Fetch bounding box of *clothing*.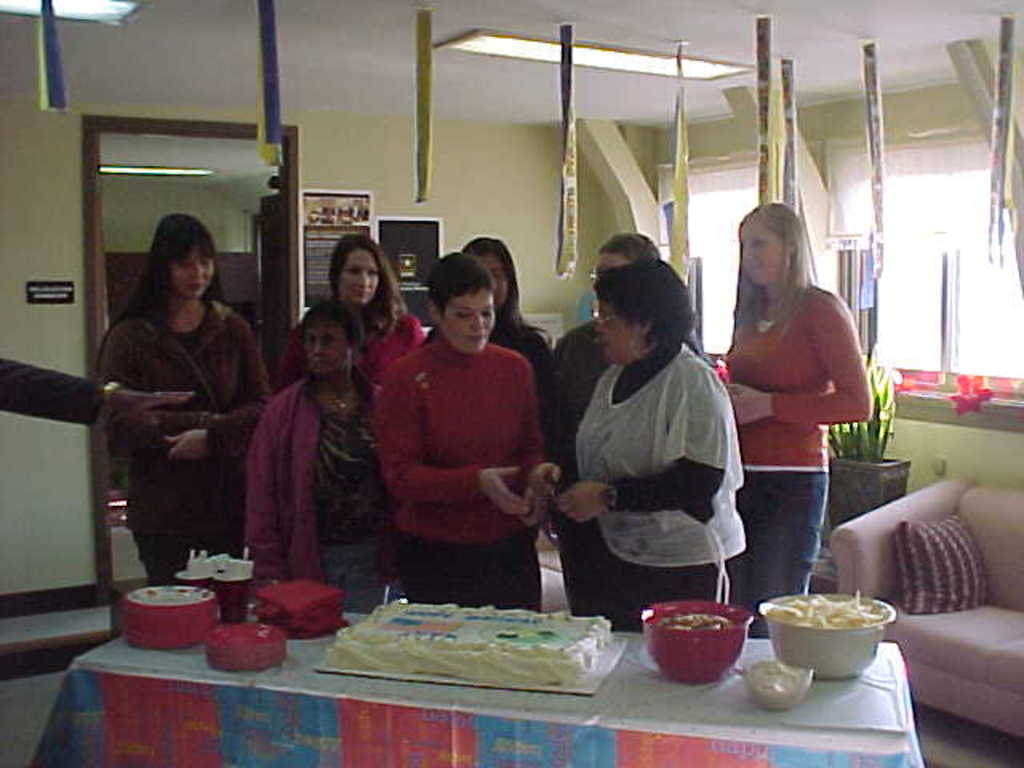
Bbox: bbox=(722, 277, 875, 642).
